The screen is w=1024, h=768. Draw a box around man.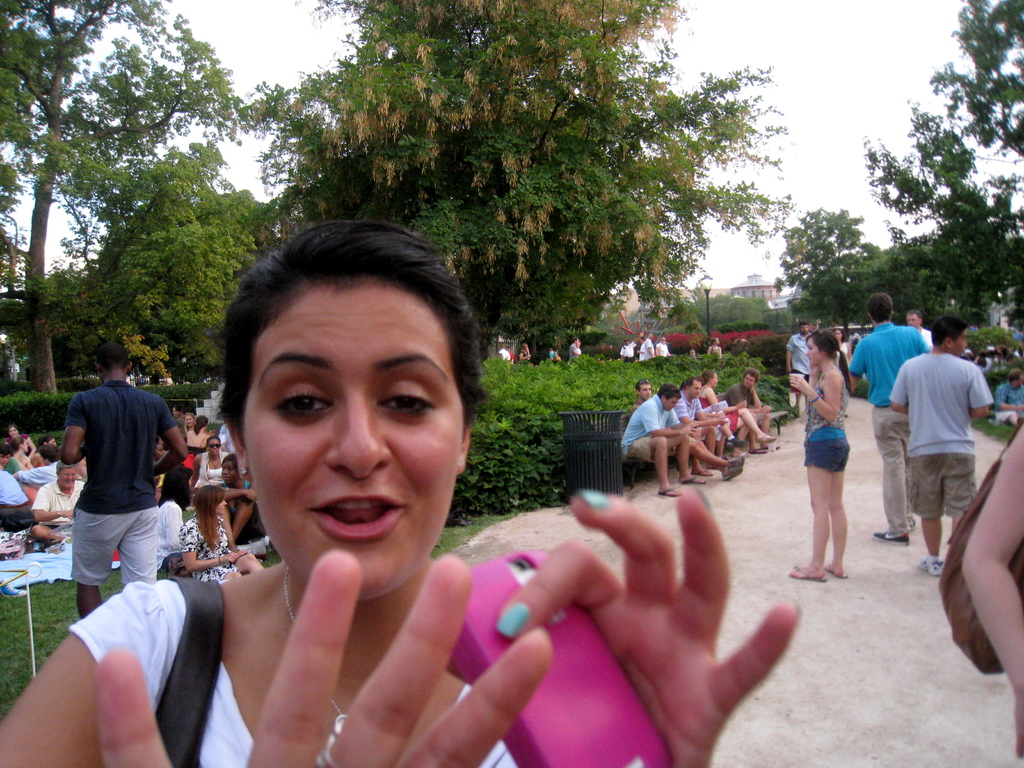
508, 346, 515, 364.
